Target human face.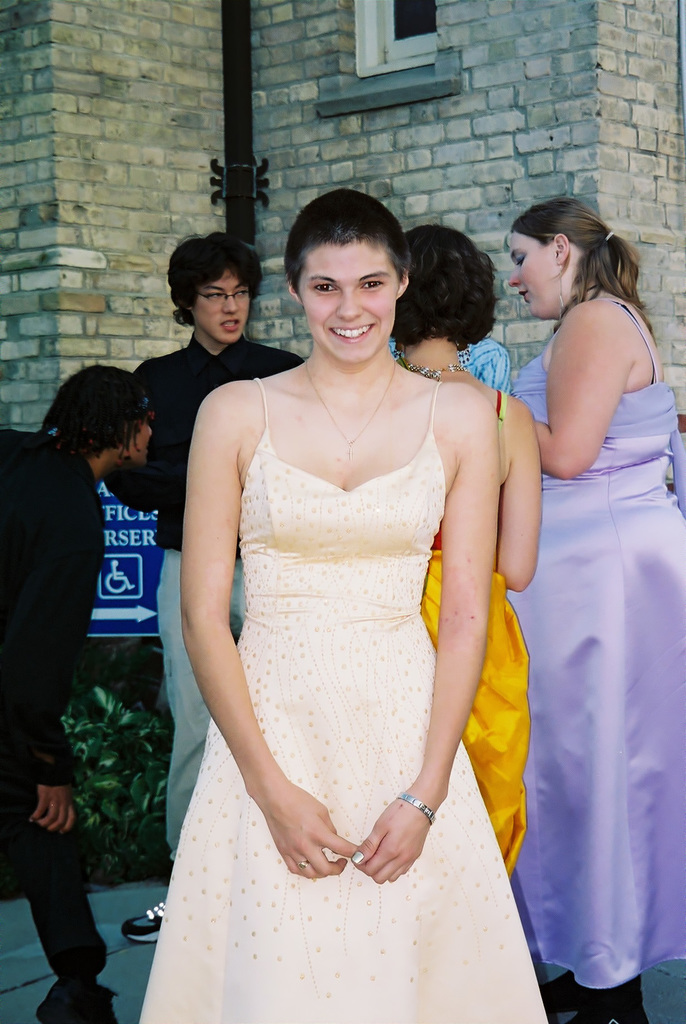
Target region: (192,266,255,338).
